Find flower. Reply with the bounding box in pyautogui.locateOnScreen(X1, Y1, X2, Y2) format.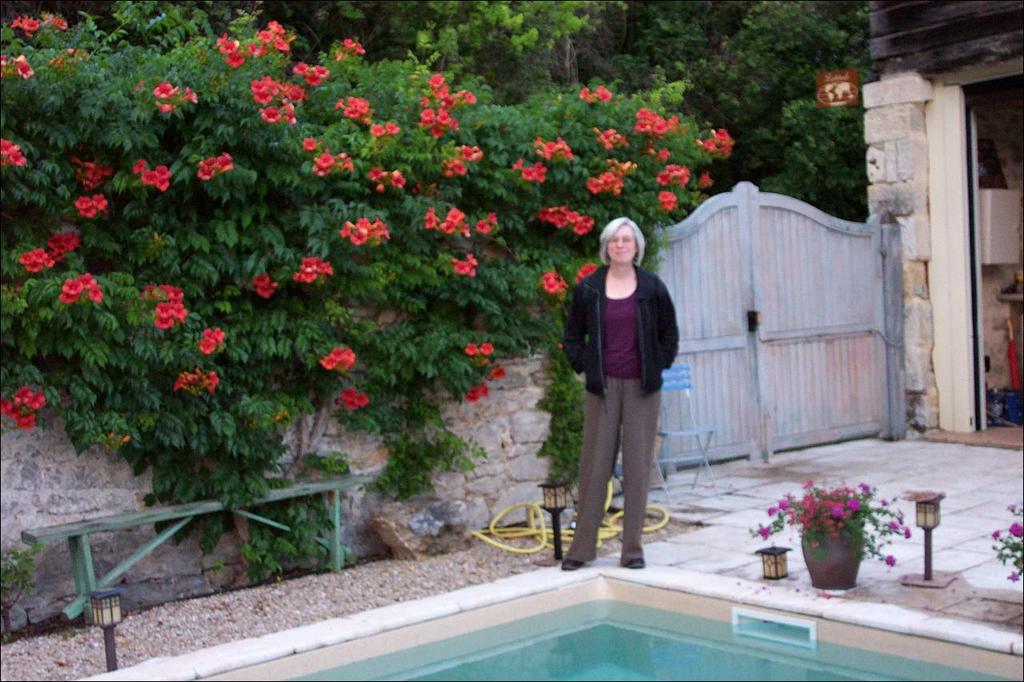
pyautogui.locateOnScreen(53, 18, 69, 32).
